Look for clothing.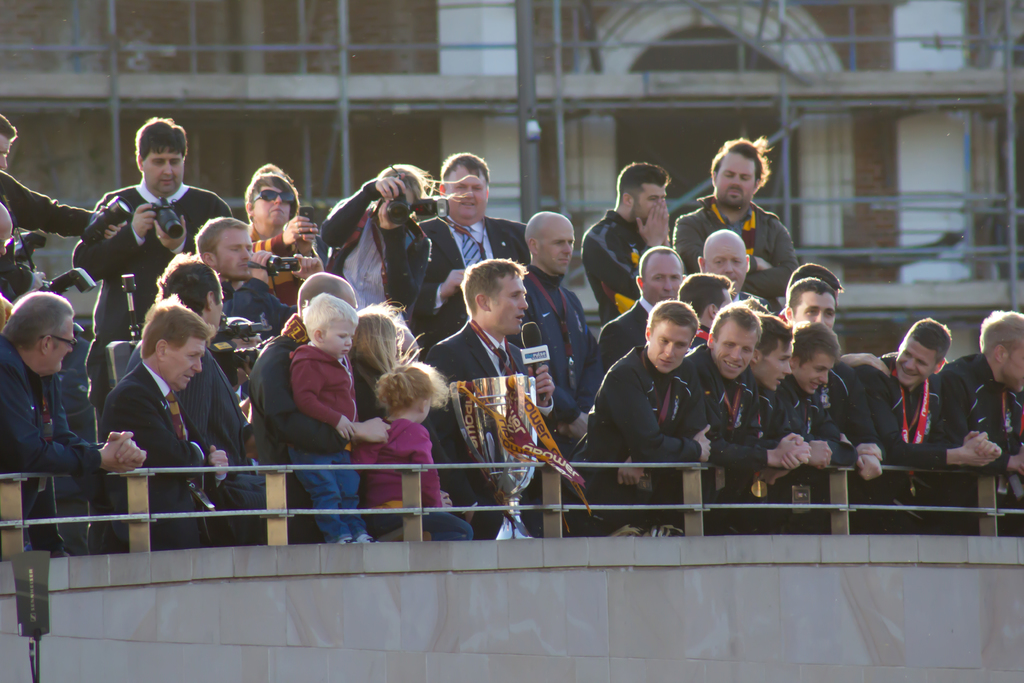
Found: [97,362,205,541].
